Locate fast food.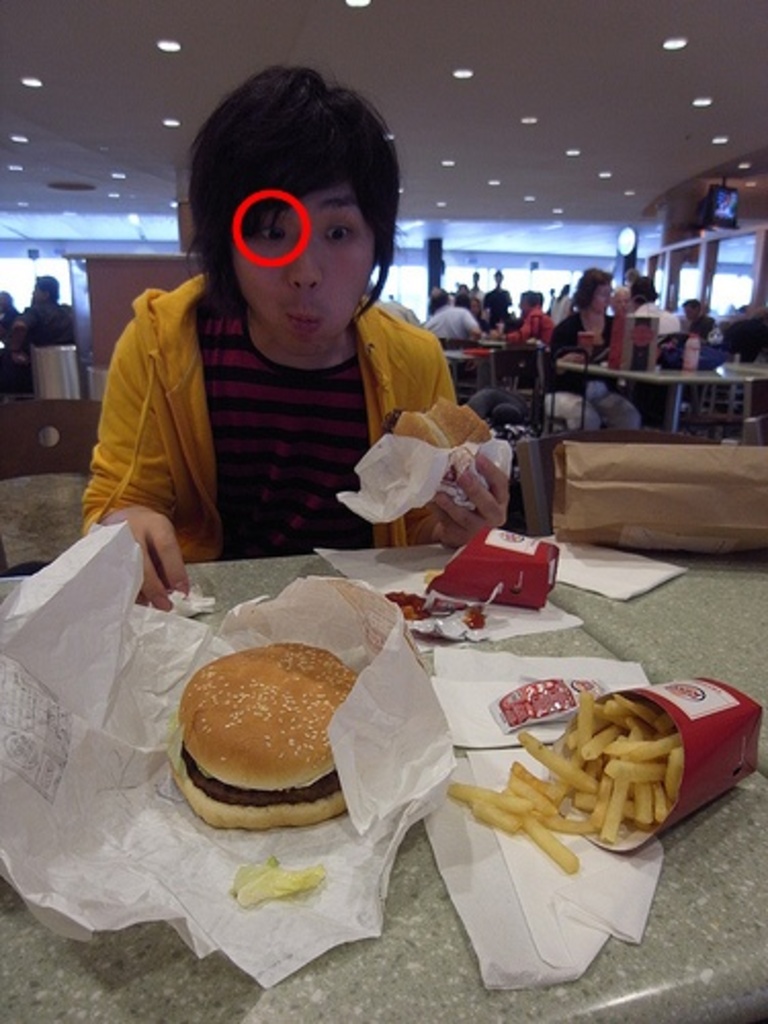
Bounding box: crop(168, 649, 356, 834).
